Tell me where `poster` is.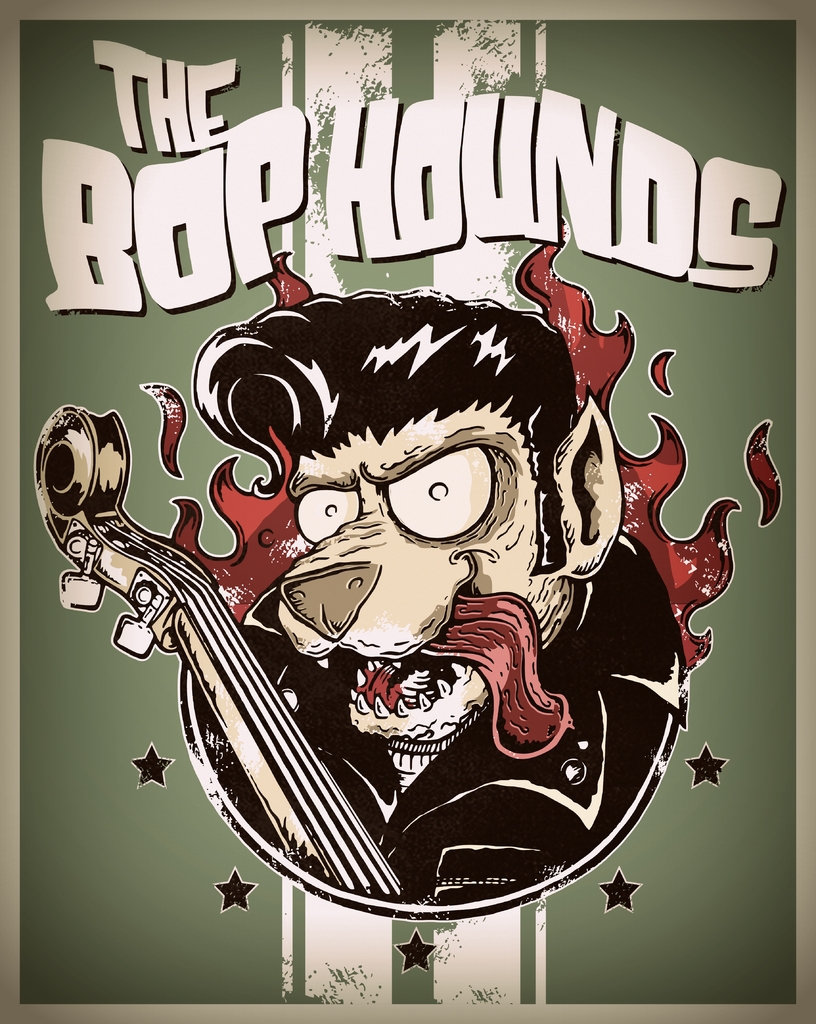
`poster` is at [x1=0, y1=0, x2=815, y2=1023].
